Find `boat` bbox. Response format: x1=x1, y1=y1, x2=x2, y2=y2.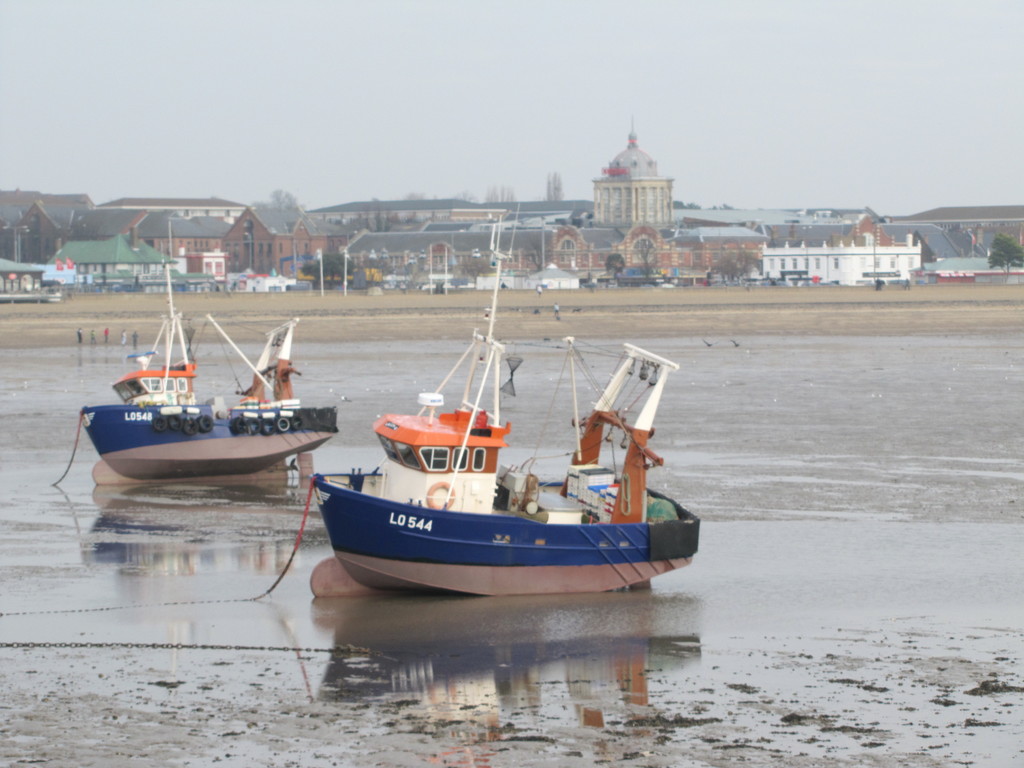
x1=79, y1=264, x2=340, y2=483.
